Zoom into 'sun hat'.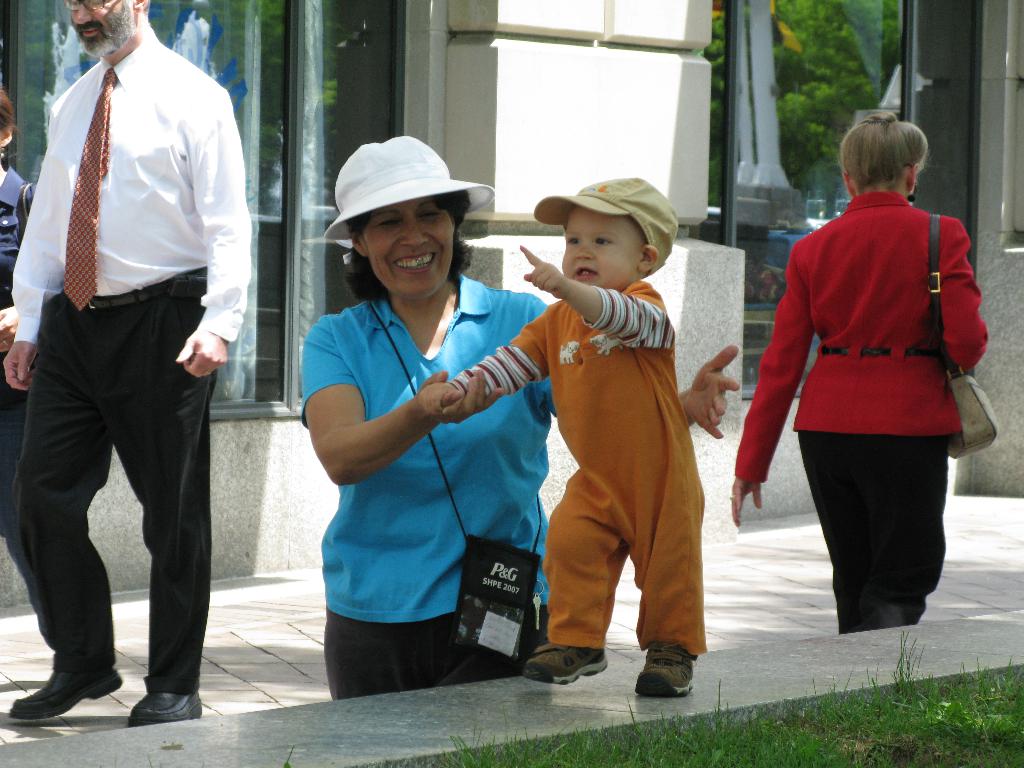
Zoom target: 527,173,684,287.
